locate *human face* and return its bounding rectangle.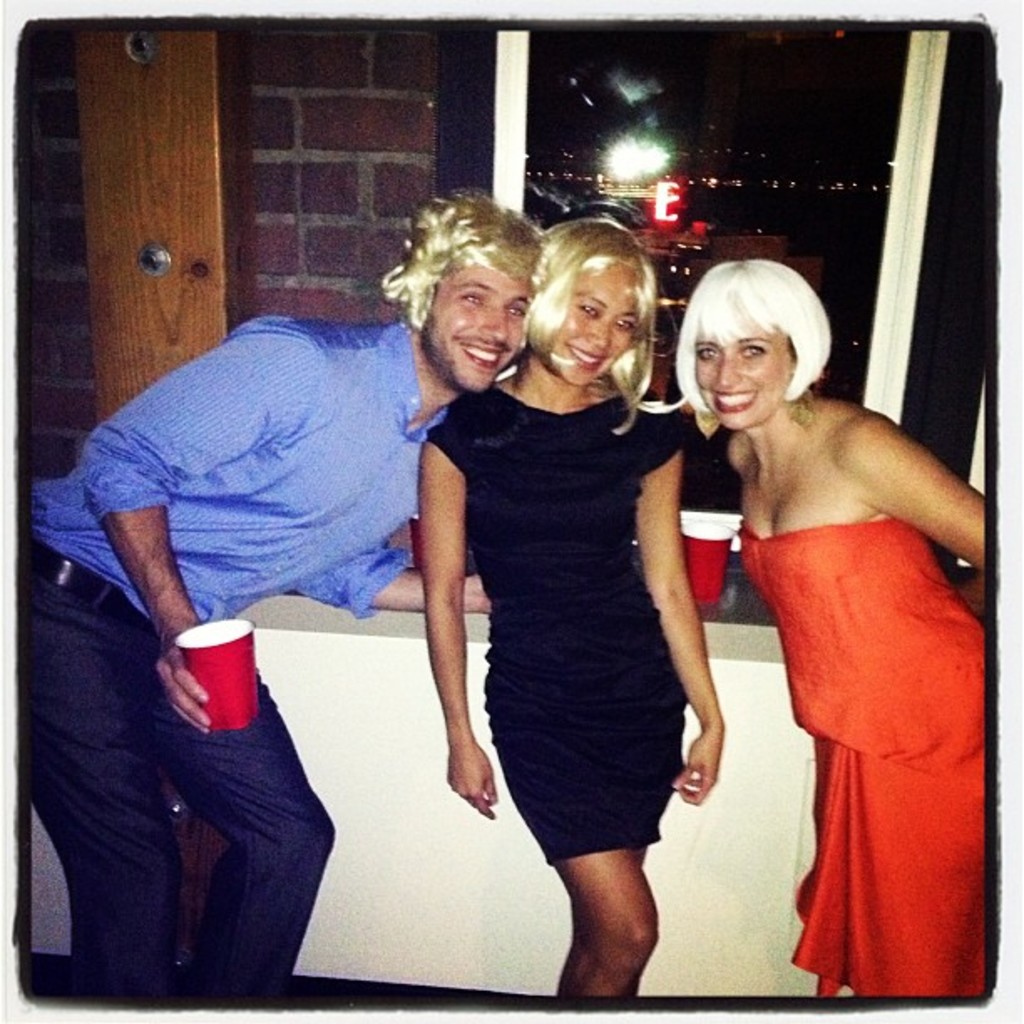
{"left": 684, "top": 323, "right": 793, "bottom": 428}.
